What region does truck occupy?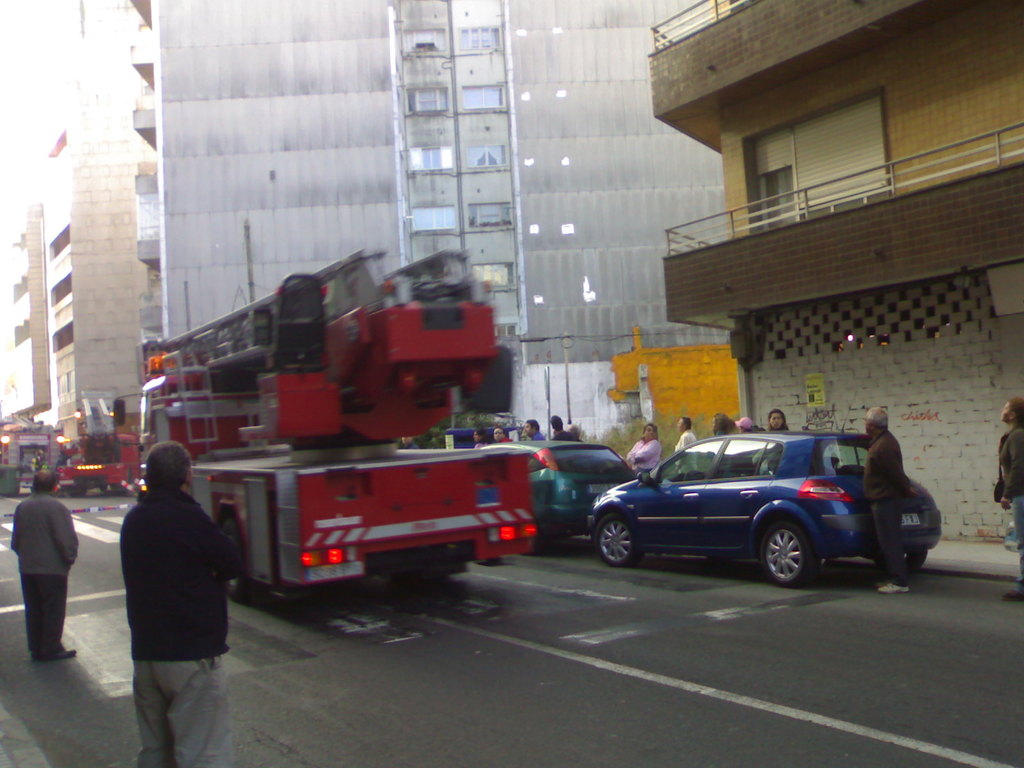
[52,434,147,495].
